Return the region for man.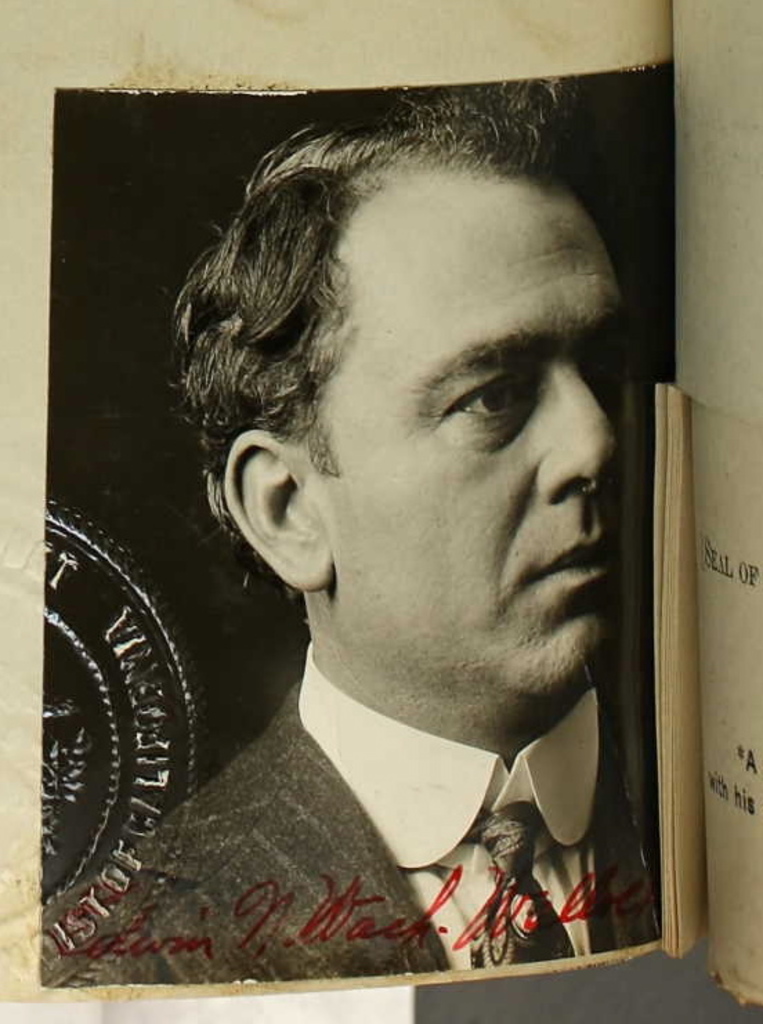
<bbox>94, 91, 702, 963</bbox>.
